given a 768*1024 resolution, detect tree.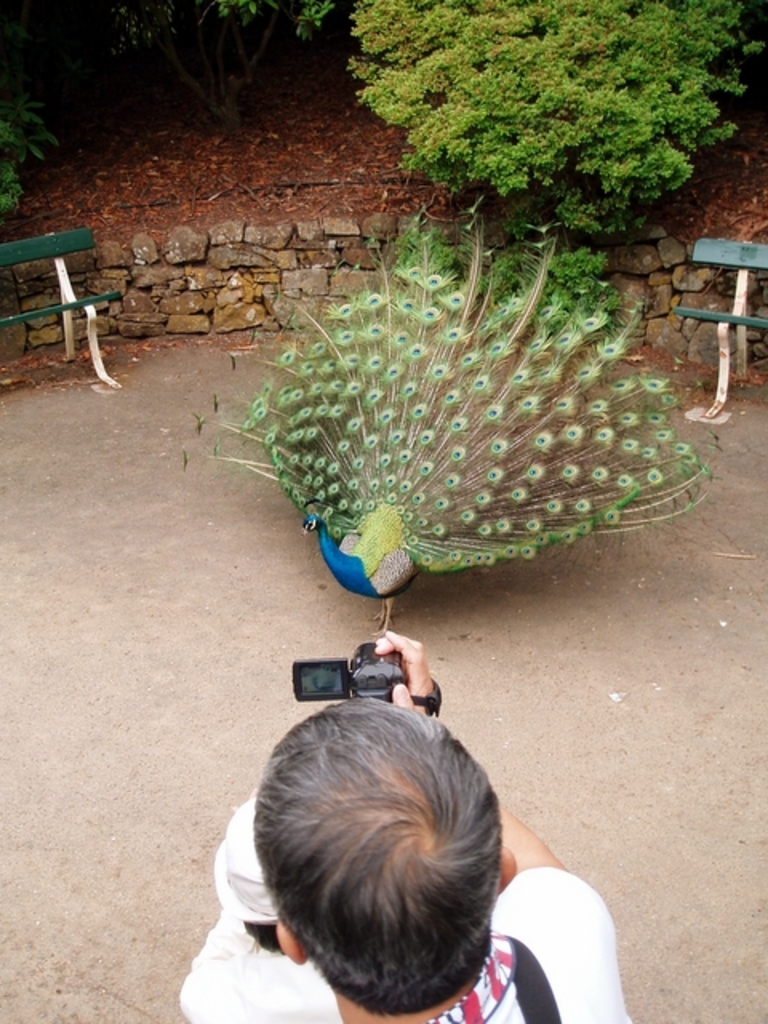
0 0 304 221.
